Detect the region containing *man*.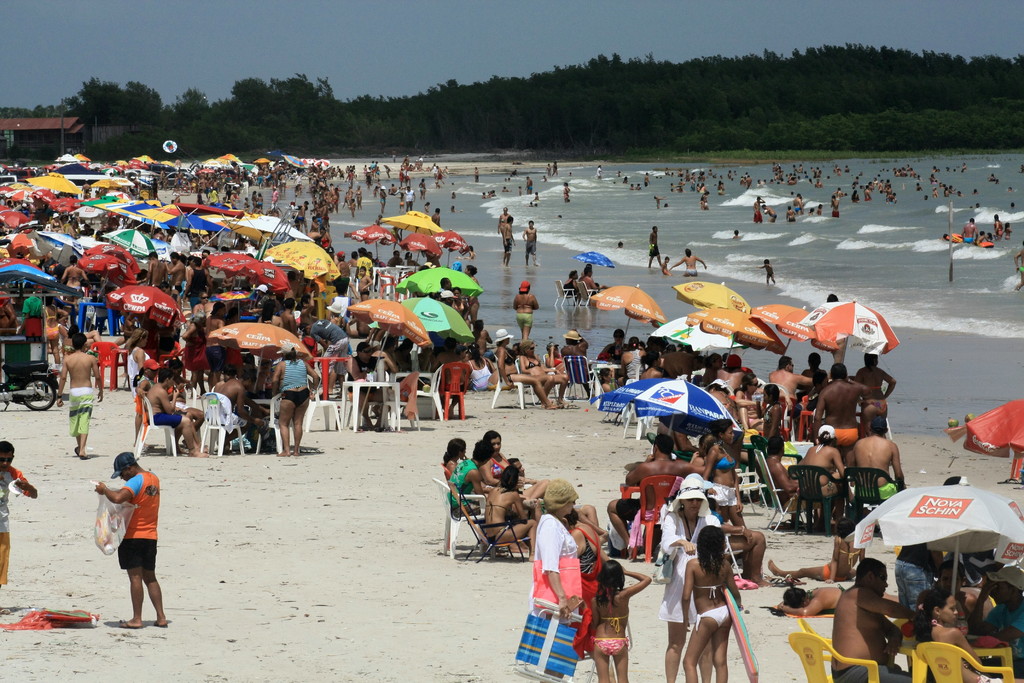
pyautogui.locateOnScreen(767, 433, 795, 498).
